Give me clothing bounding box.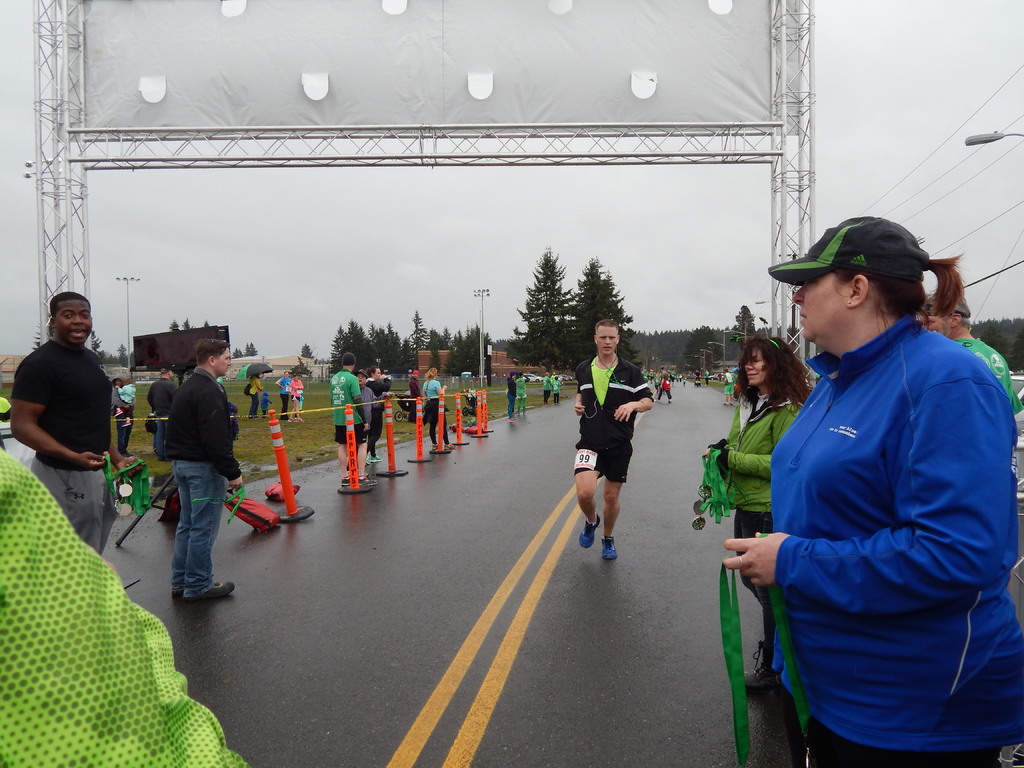
657 372 673 400.
